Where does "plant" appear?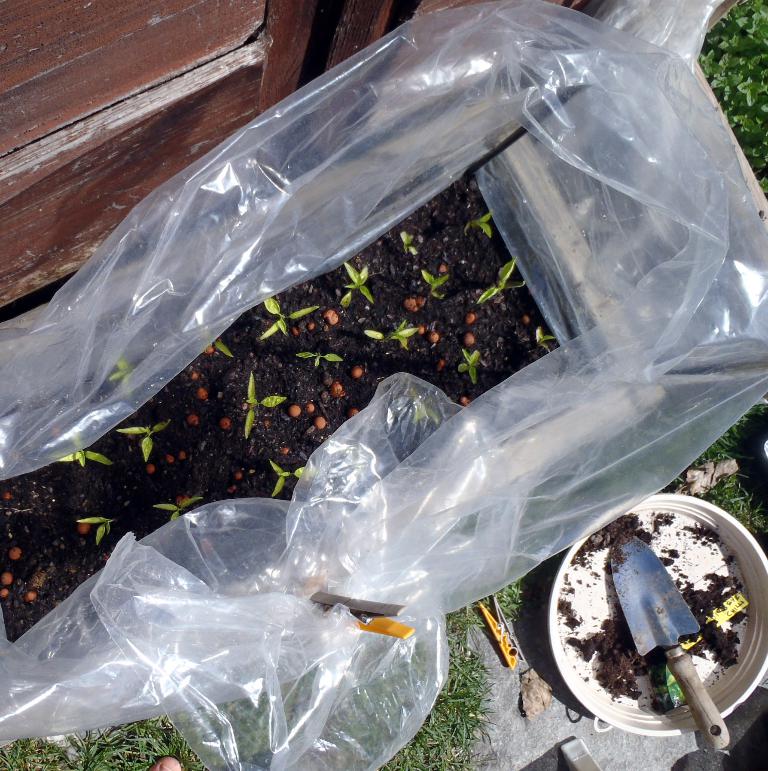
Appears at (339, 262, 377, 312).
